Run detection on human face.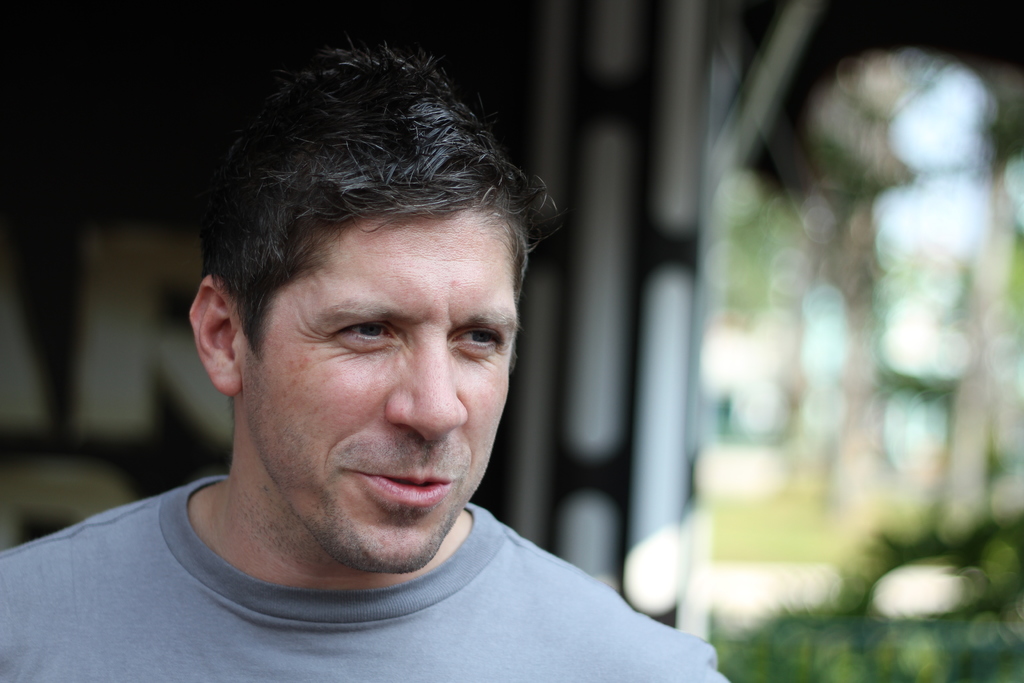
Result: {"x1": 233, "y1": 206, "x2": 520, "y2": 568}.
